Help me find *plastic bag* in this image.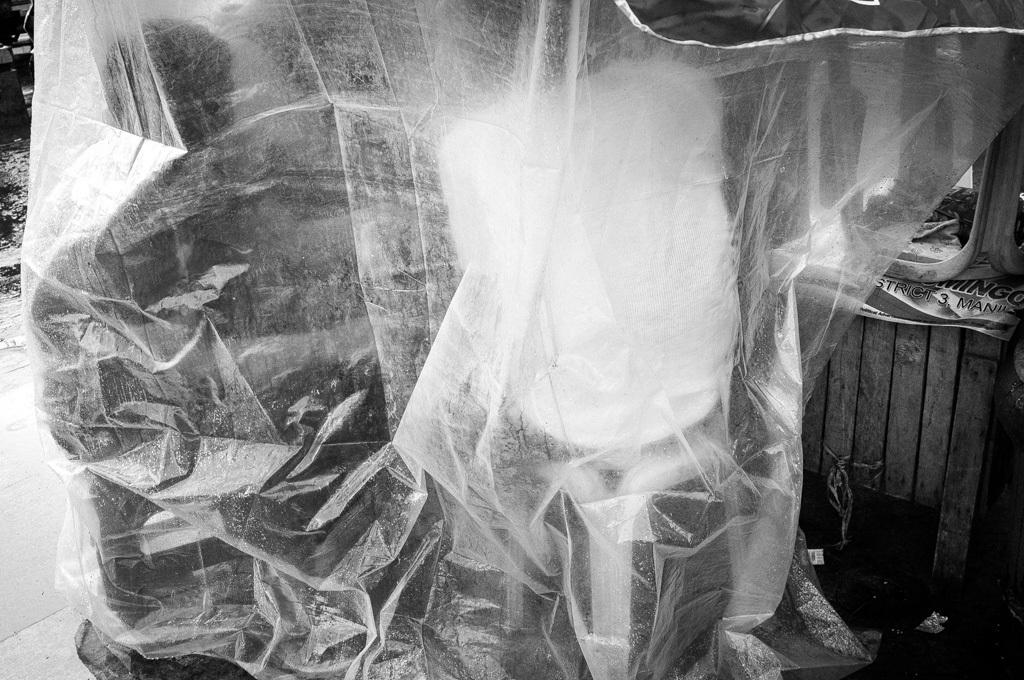
Found it: box=[18, 0, 1023, 679].
